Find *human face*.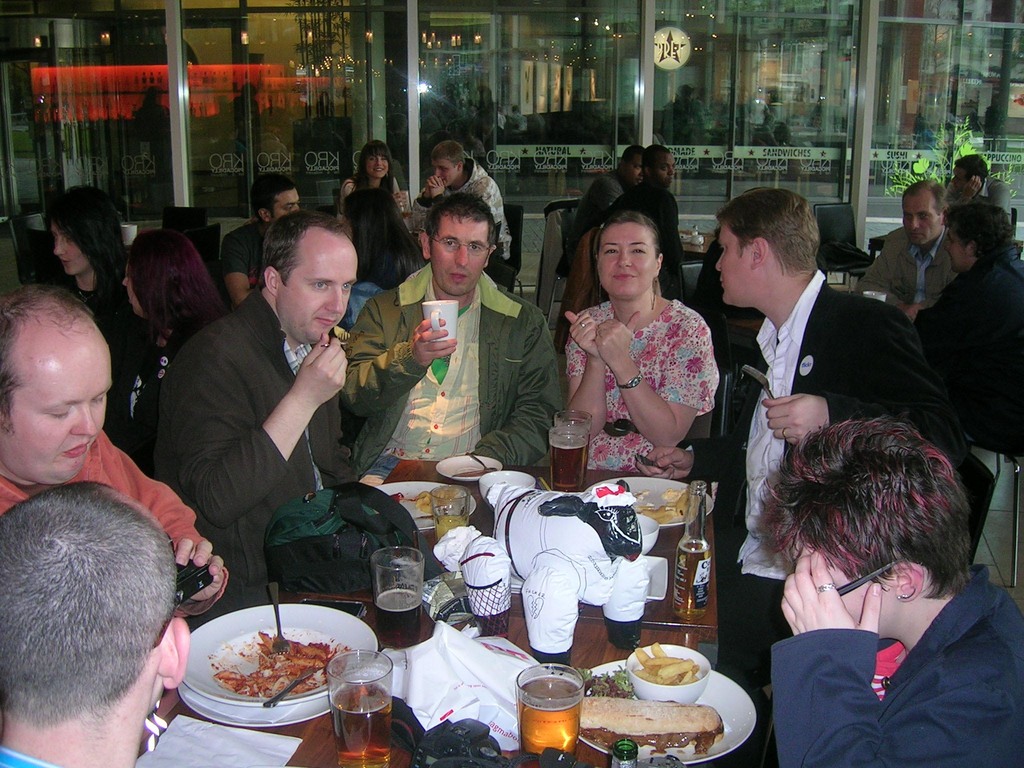
bbox=(269, 186, 301, 218).
